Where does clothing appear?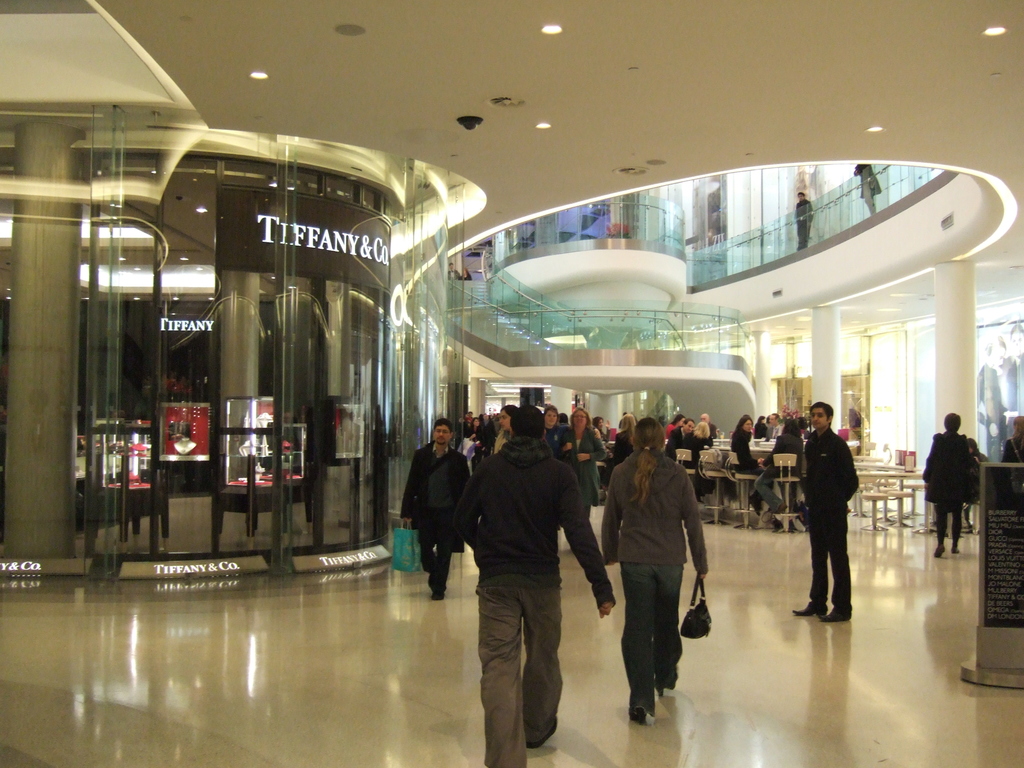
Appears at bbox(927, 432, 980, 555).
